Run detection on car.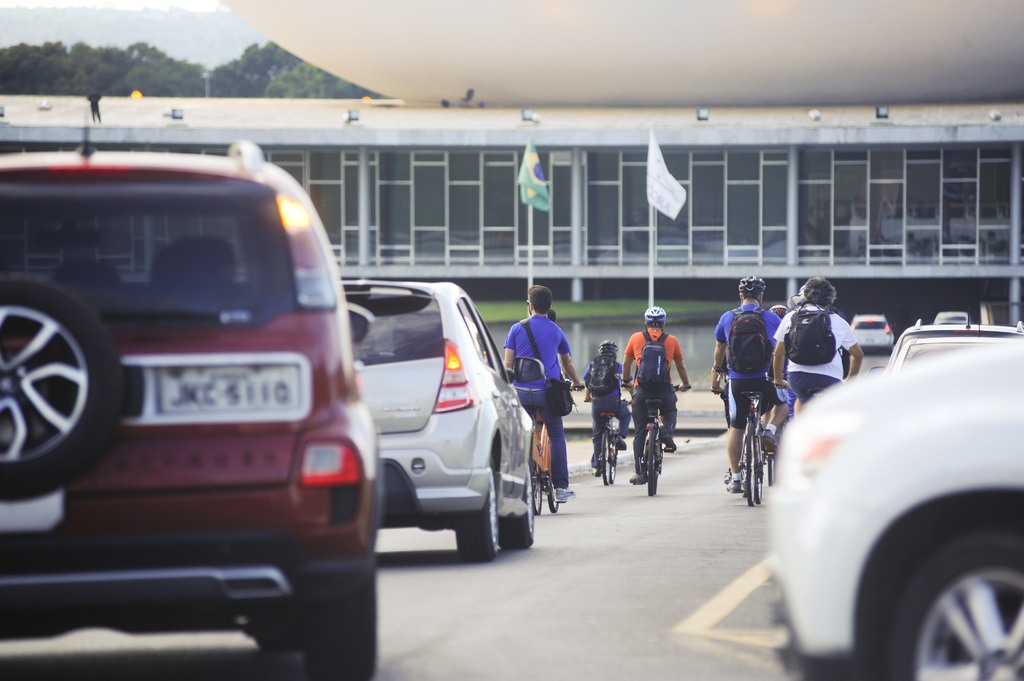
Result: [x1=0, y1=138, x2=383, y2=680].
